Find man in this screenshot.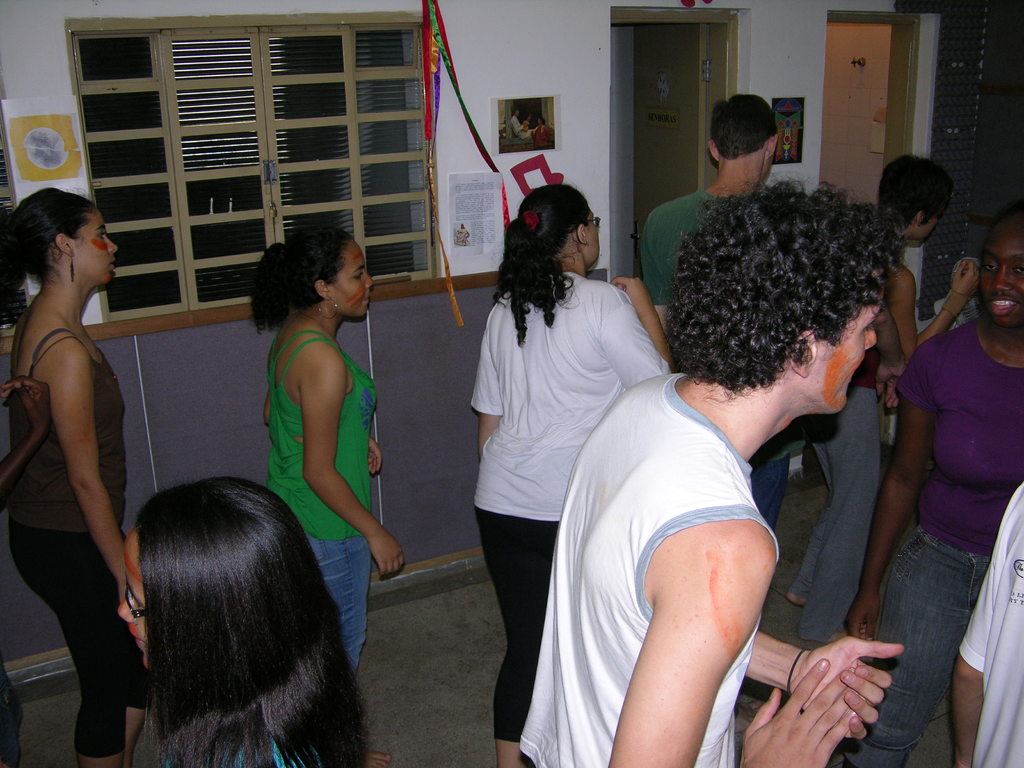
The bounding box for man is BBox(522, 179, 905, 767).
